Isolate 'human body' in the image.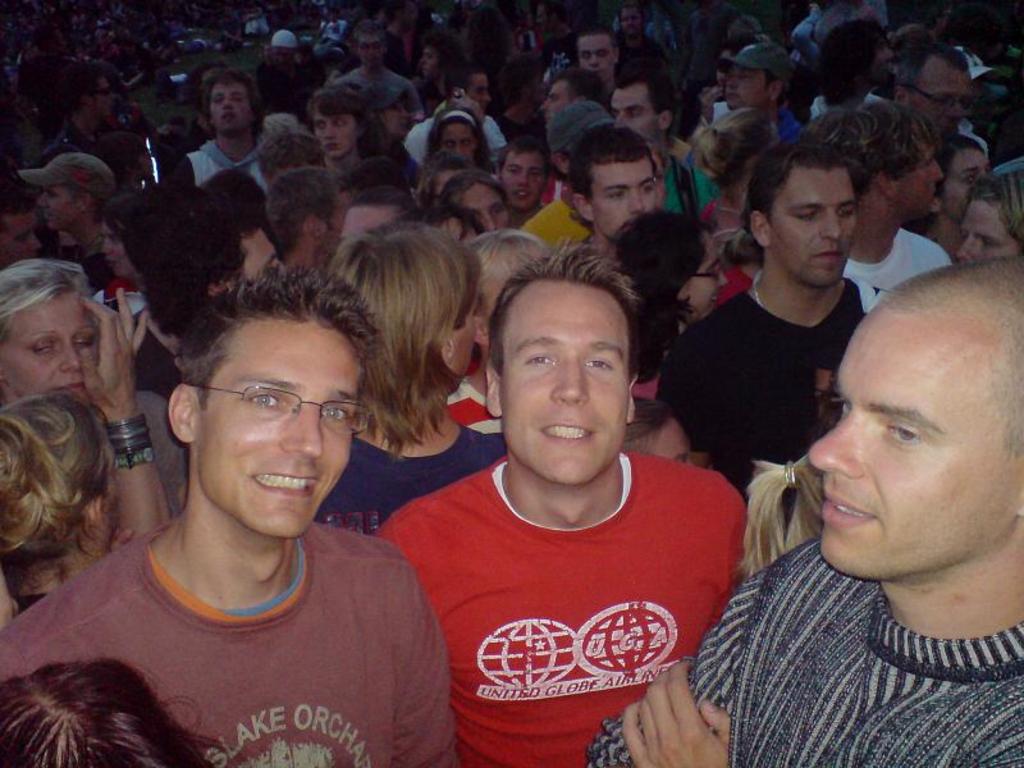
Isolated region: left=1, top=503, right=460, bottom=767.
